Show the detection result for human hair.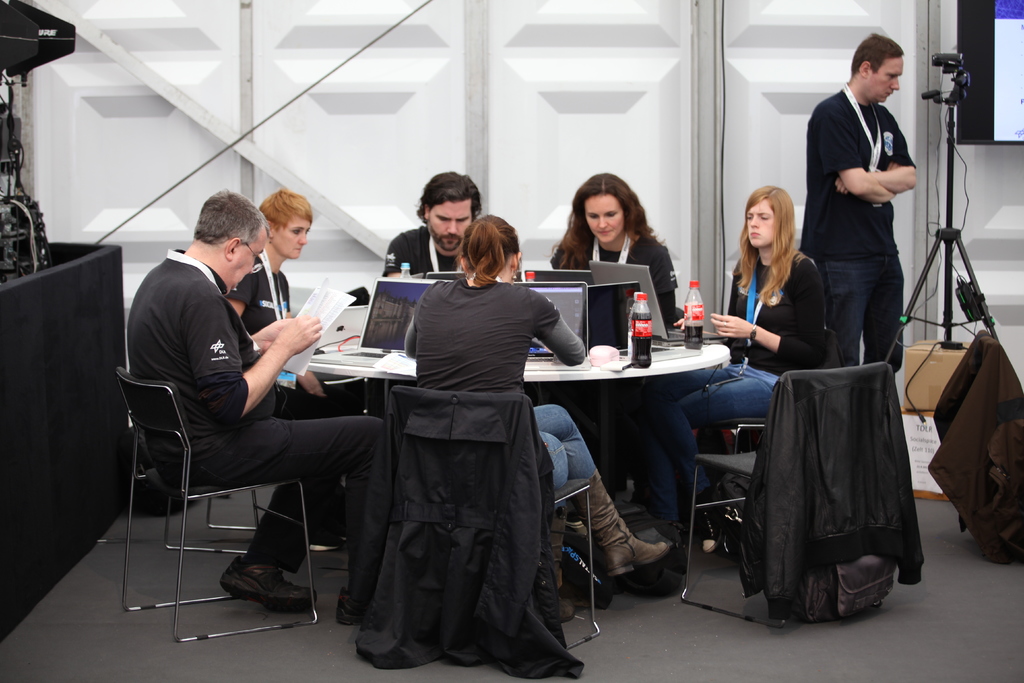
[191, 189, 269, 251].
